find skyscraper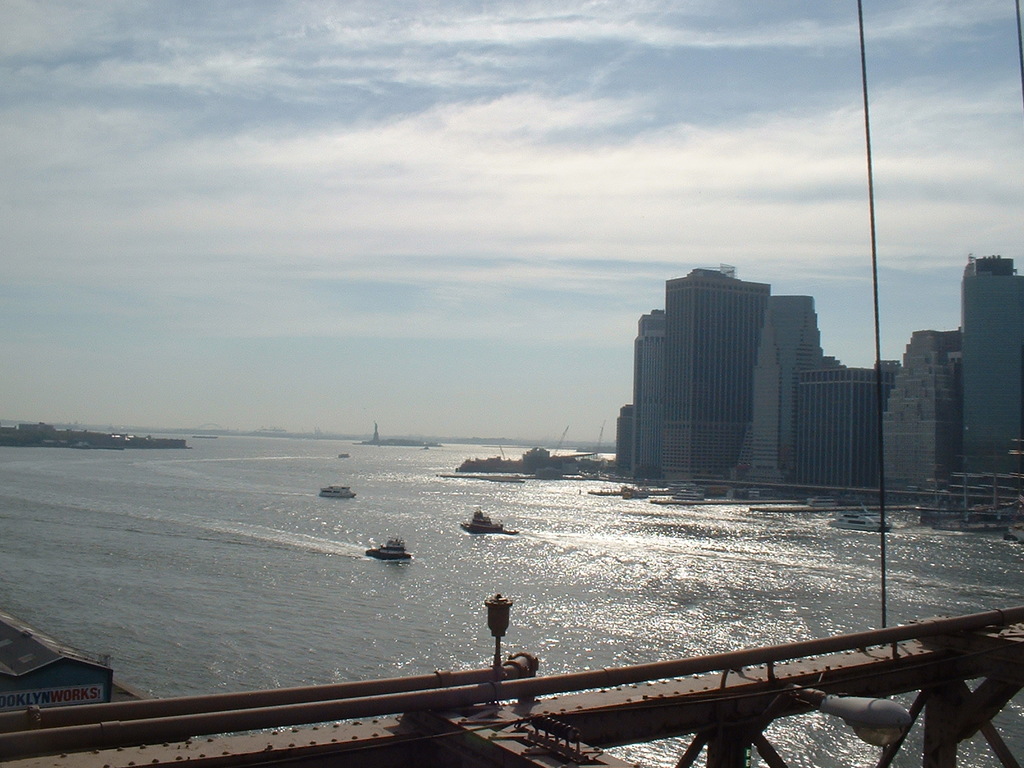
box=[659, 266, 771, 483]
